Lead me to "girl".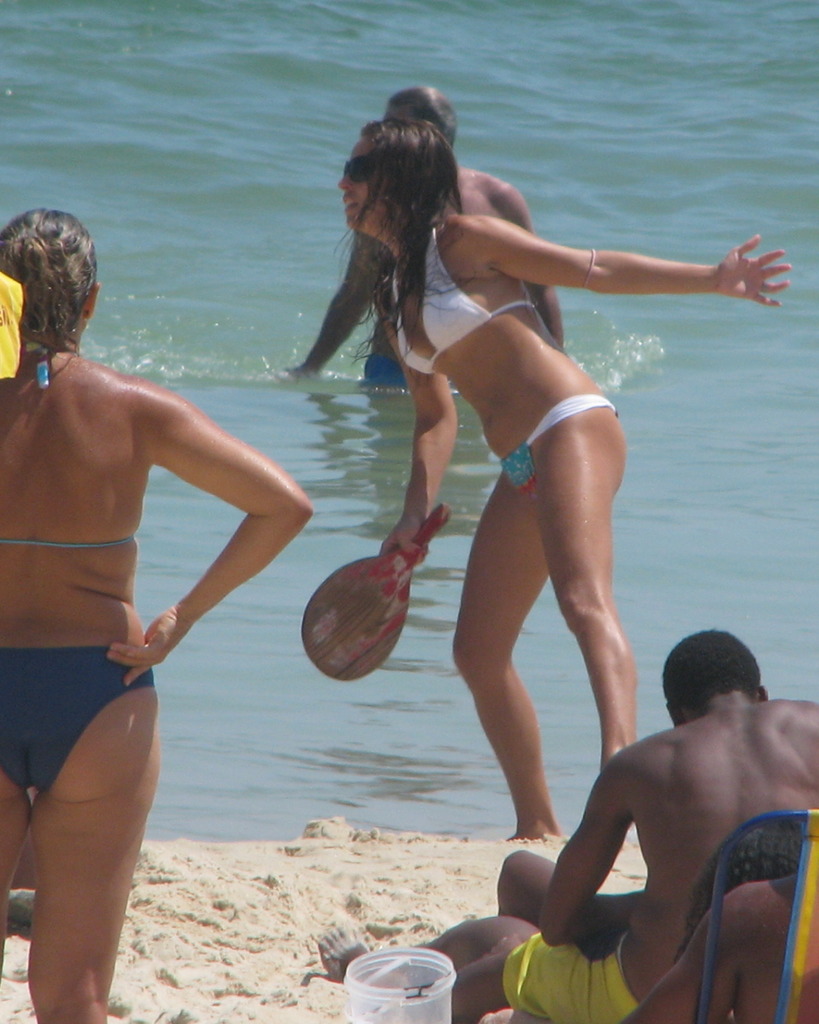
Lead to 333 118 791 847.
